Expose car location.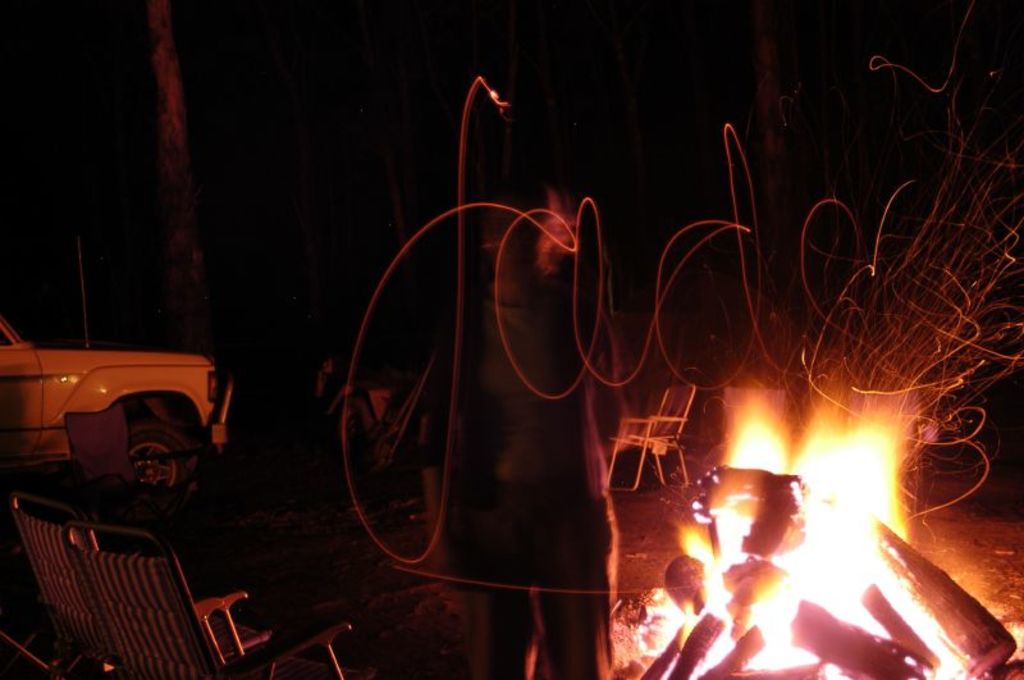
Exposed at Rect(343, 379, 388, 441).
